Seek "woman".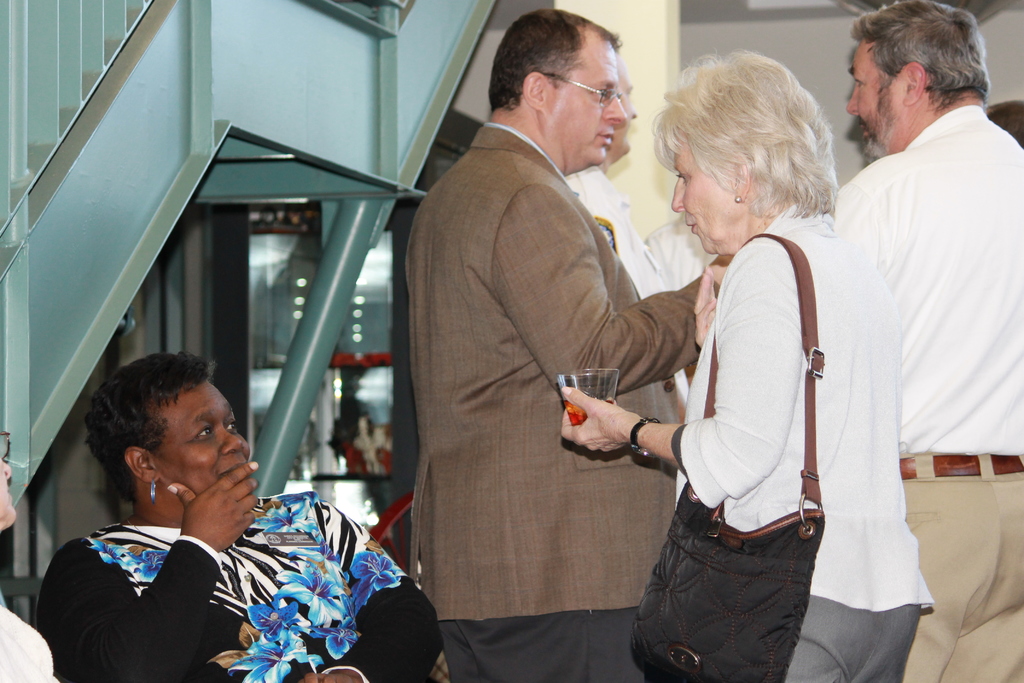
<box>560,51,930,682</box>.
